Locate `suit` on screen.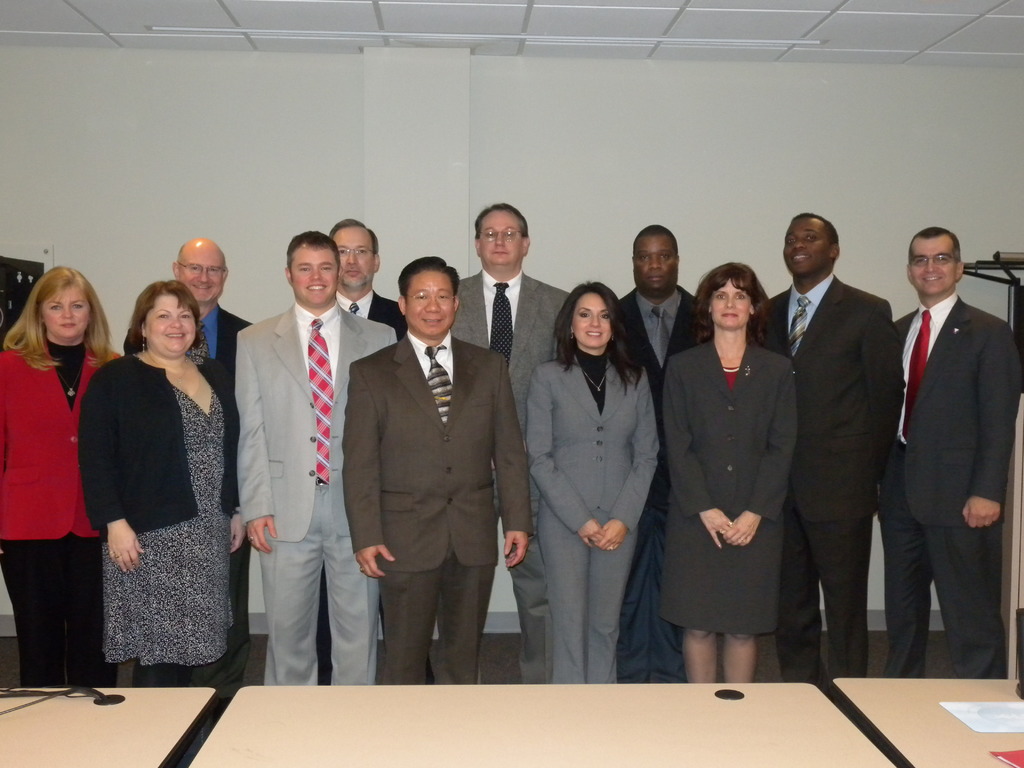
On screen at {"left": 611, "top": 290, "right": 703, "bottom": 374}.
